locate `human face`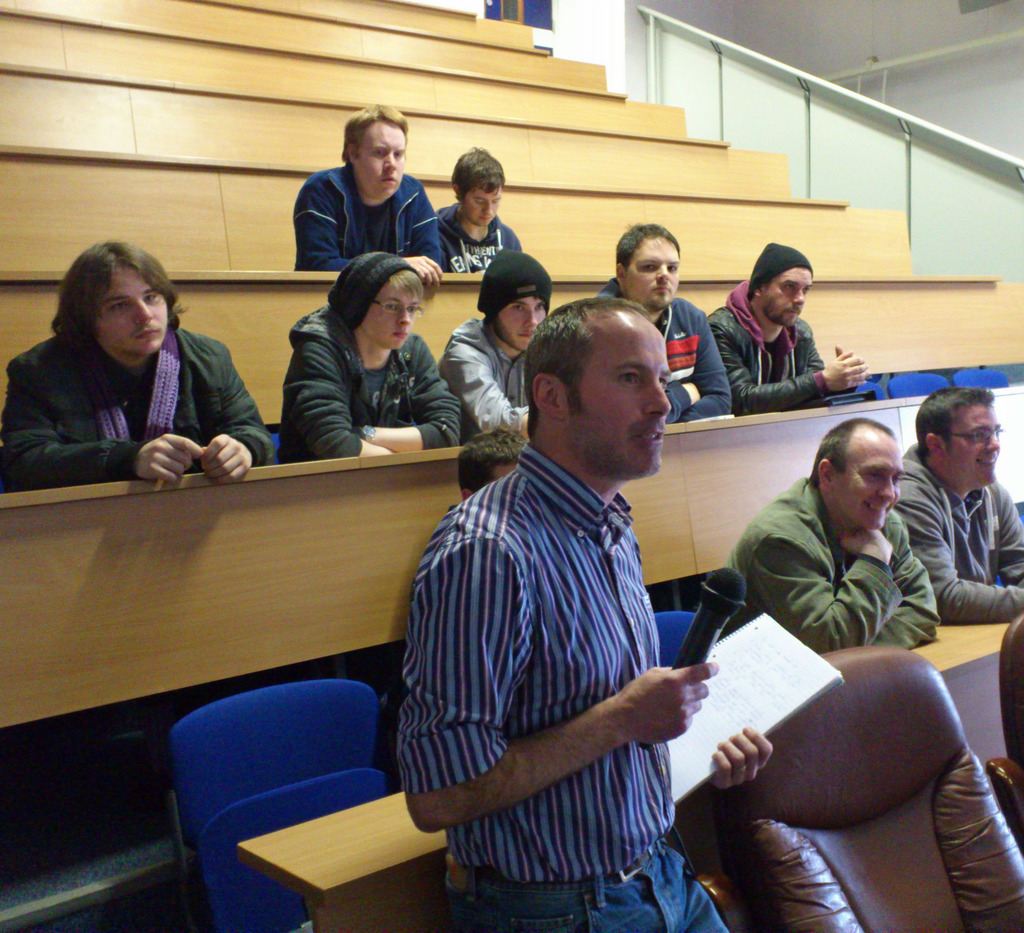
crop(96, 261, 166, 354)
